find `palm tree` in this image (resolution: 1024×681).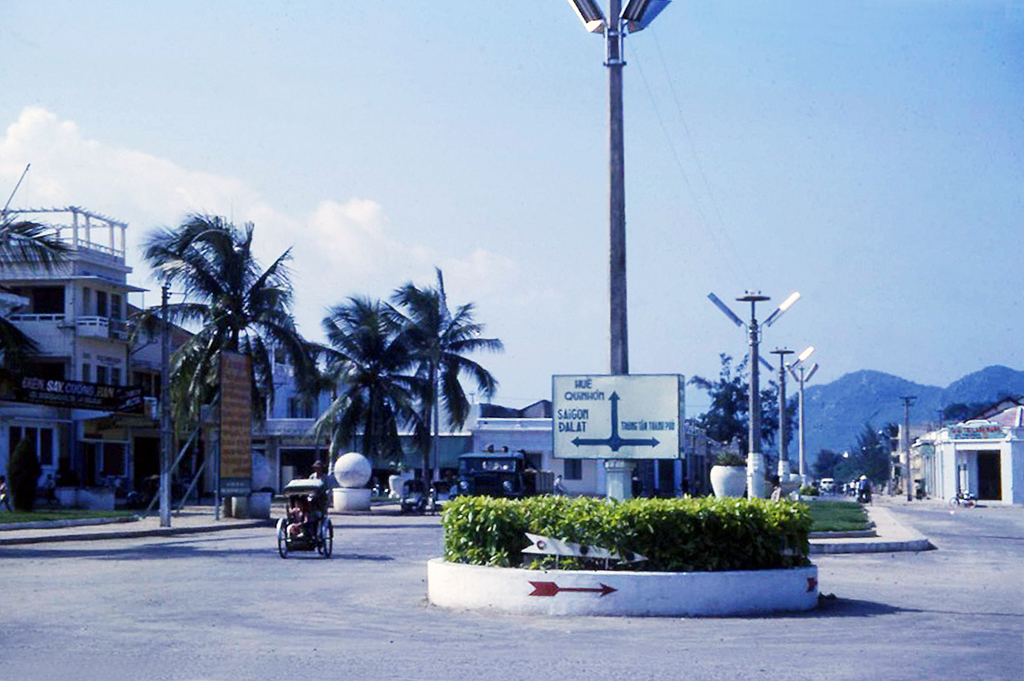
crop(141, 217, 304, 517).
